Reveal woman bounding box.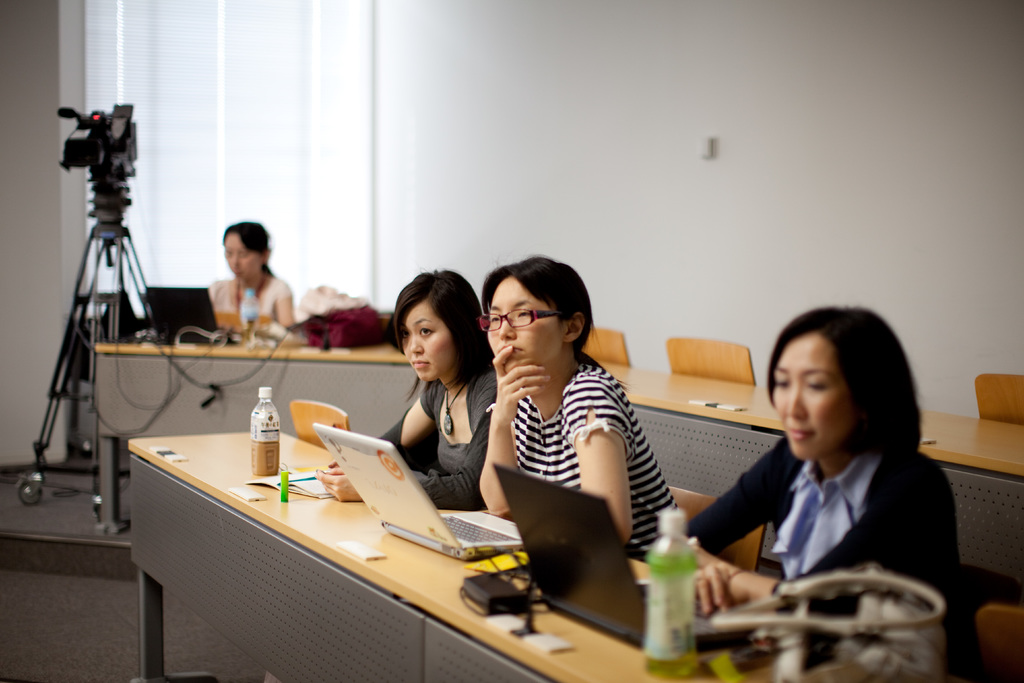
Revealed: box=[201, 219, 305, 345].
